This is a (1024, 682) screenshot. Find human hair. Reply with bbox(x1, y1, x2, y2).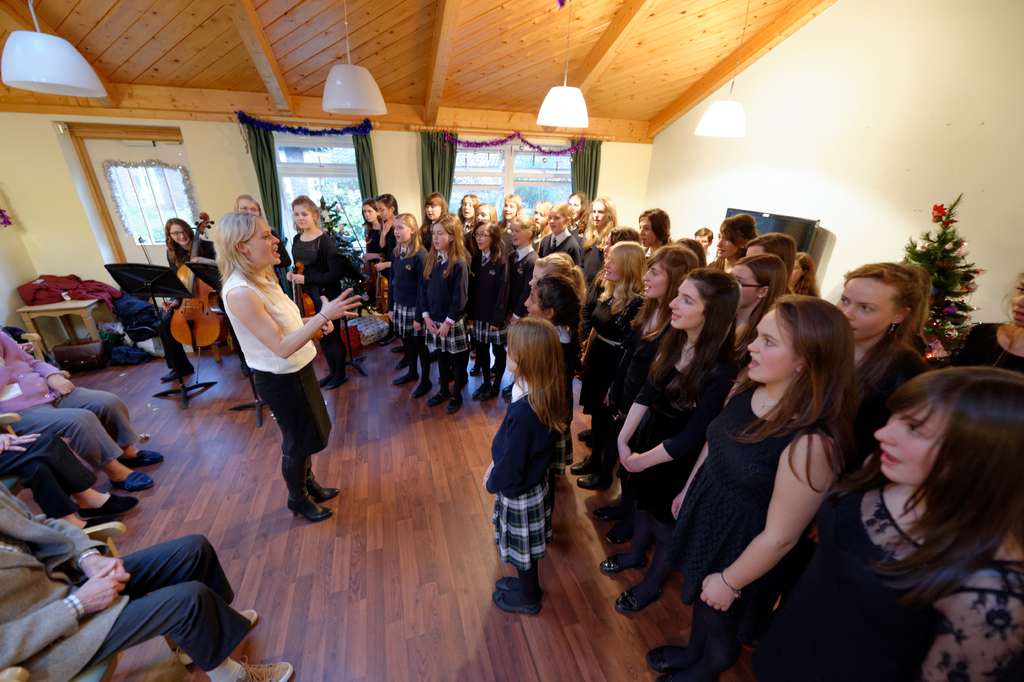
bbox(376, 192, 397, 214).
